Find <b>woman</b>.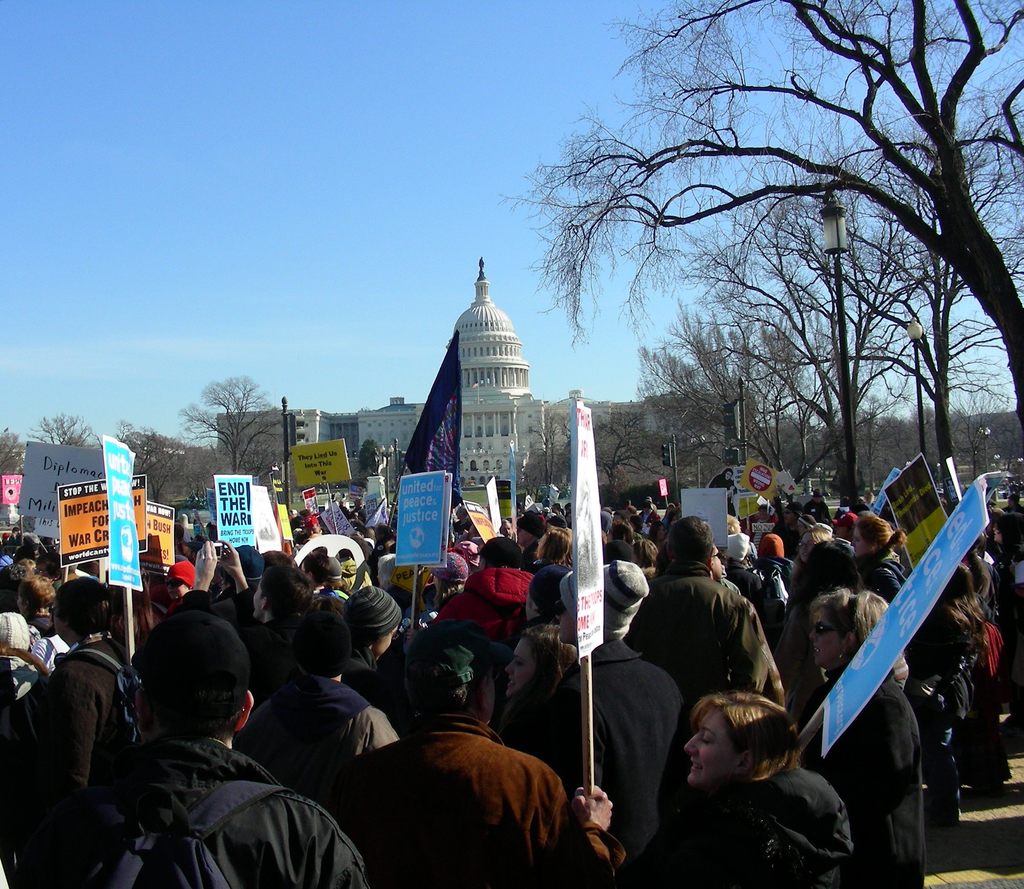
[635,693,844,888].
